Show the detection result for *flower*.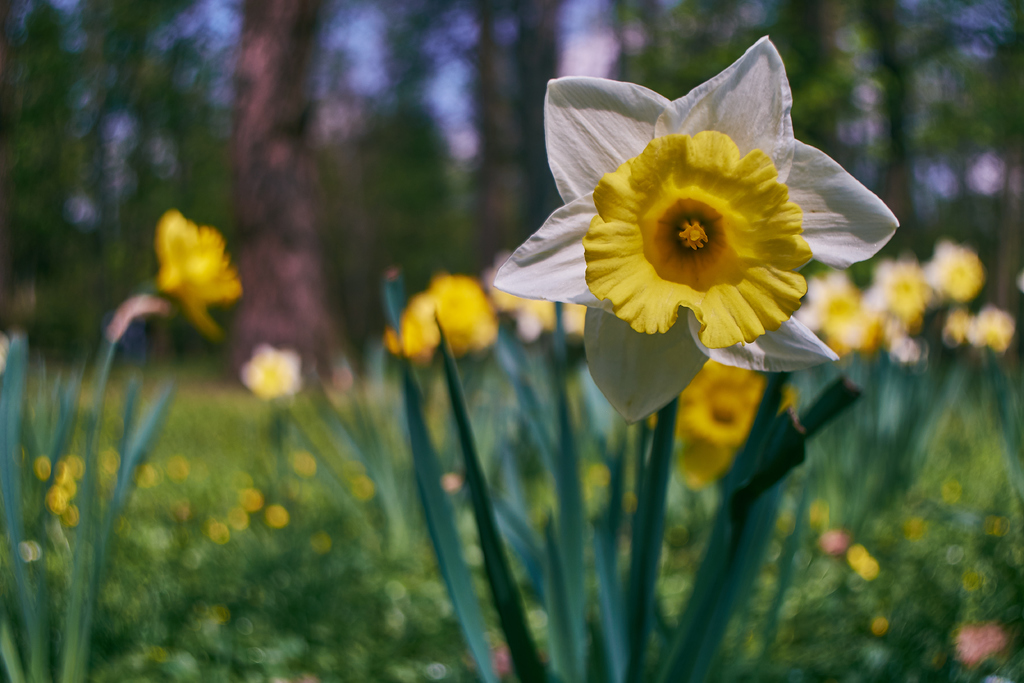
[left=879, top=315, right=917, bottom=356].
